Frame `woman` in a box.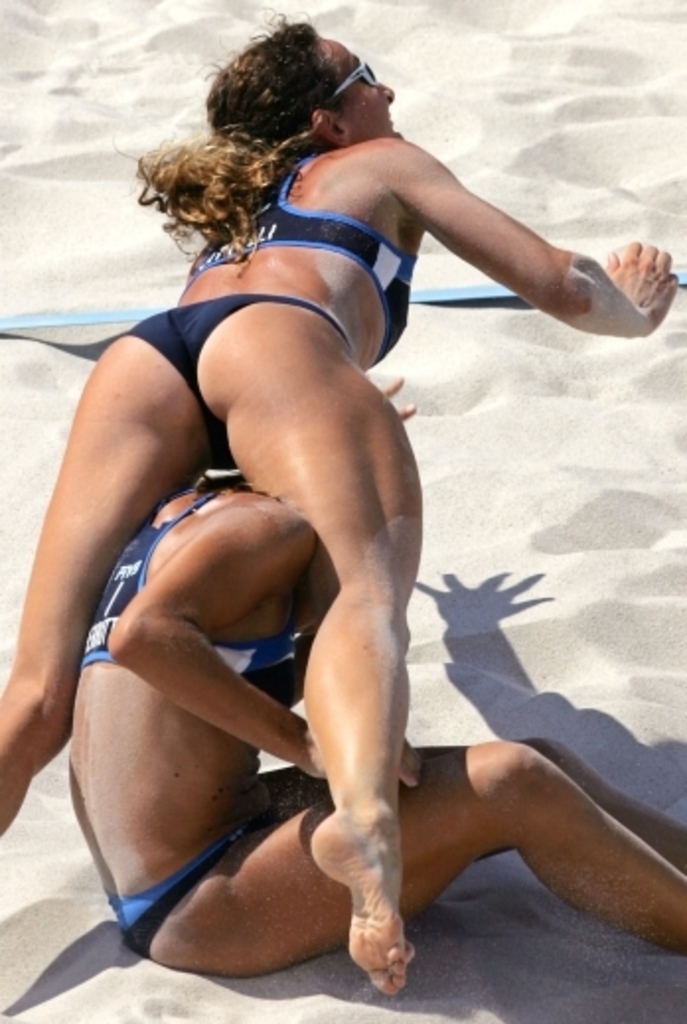
{"left": 0, "top": 0, "right": 685, "bottom": 1014}.
